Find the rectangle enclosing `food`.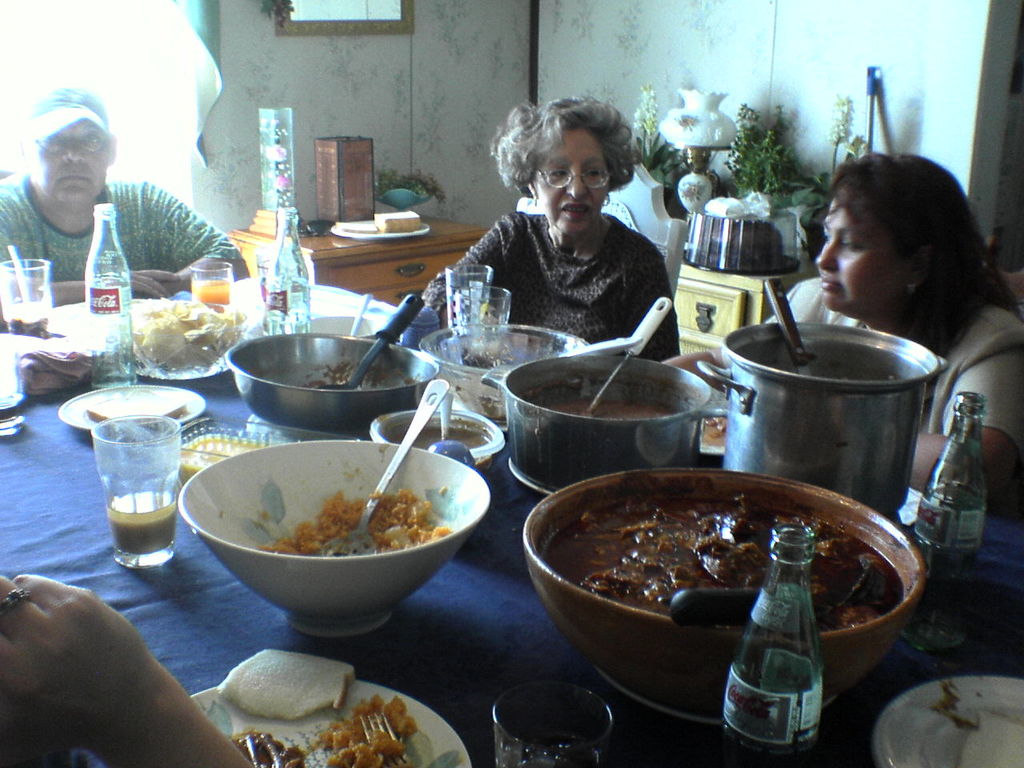
box(539, 396, 685, 422).
